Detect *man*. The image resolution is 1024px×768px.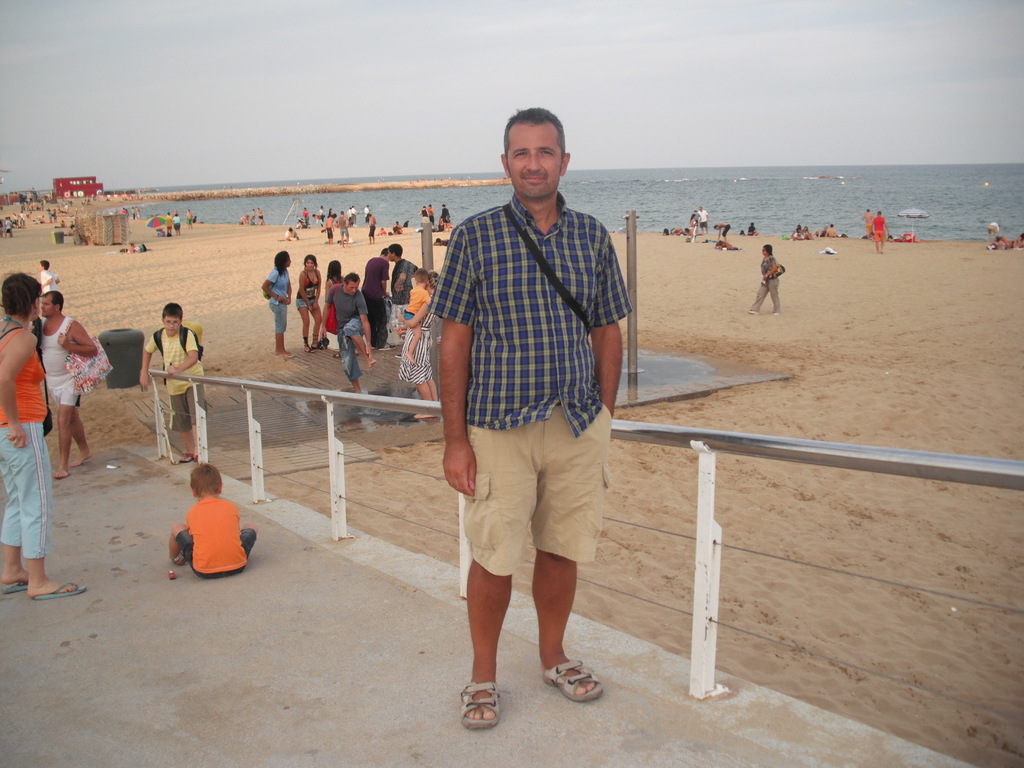
(369,213,375,244).
